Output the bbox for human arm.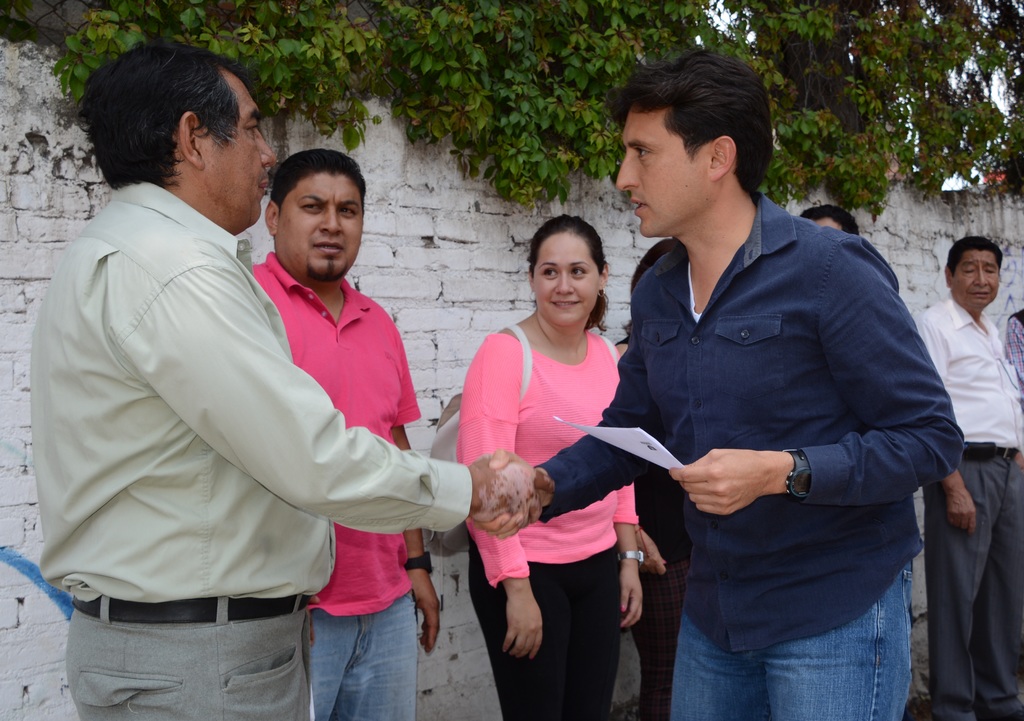
(x1=383, y1=300, x2=442, y2=654).
